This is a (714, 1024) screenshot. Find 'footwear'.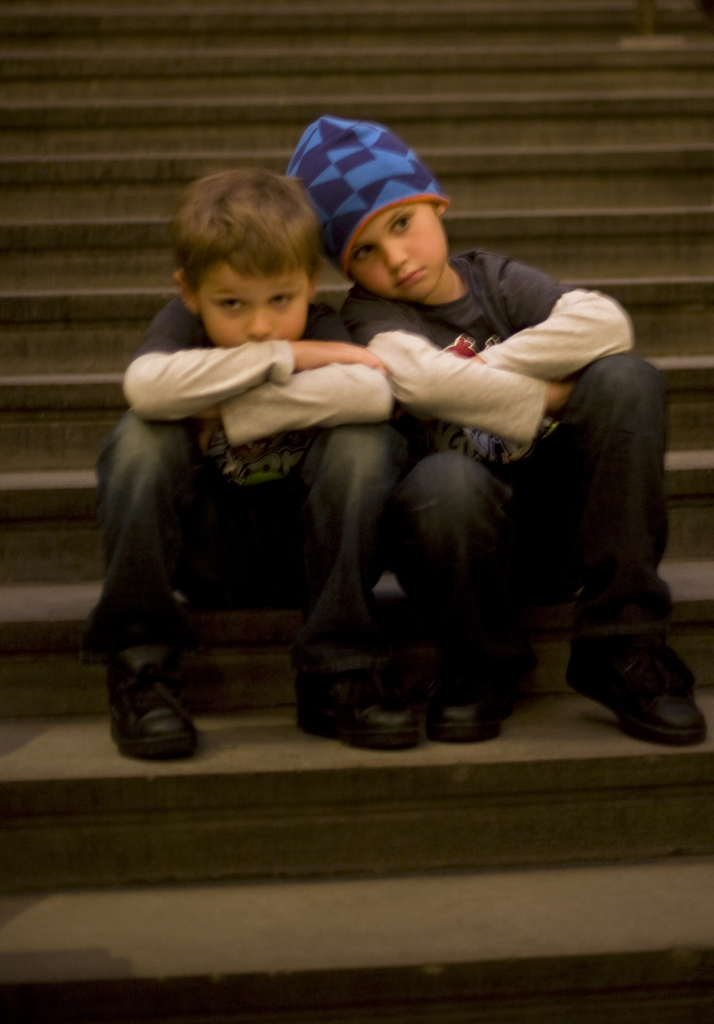
Bounding box: (x1=294, y1=608, x2=427, y2=746).
